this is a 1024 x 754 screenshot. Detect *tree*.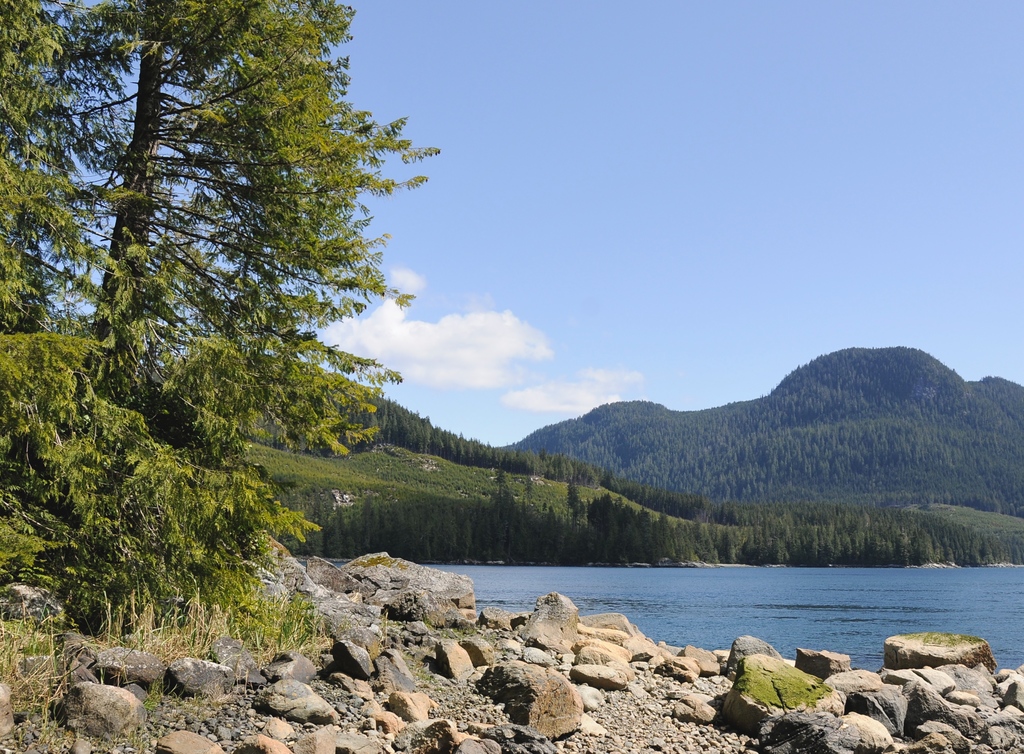
box=[48, 0, 436, 467].
